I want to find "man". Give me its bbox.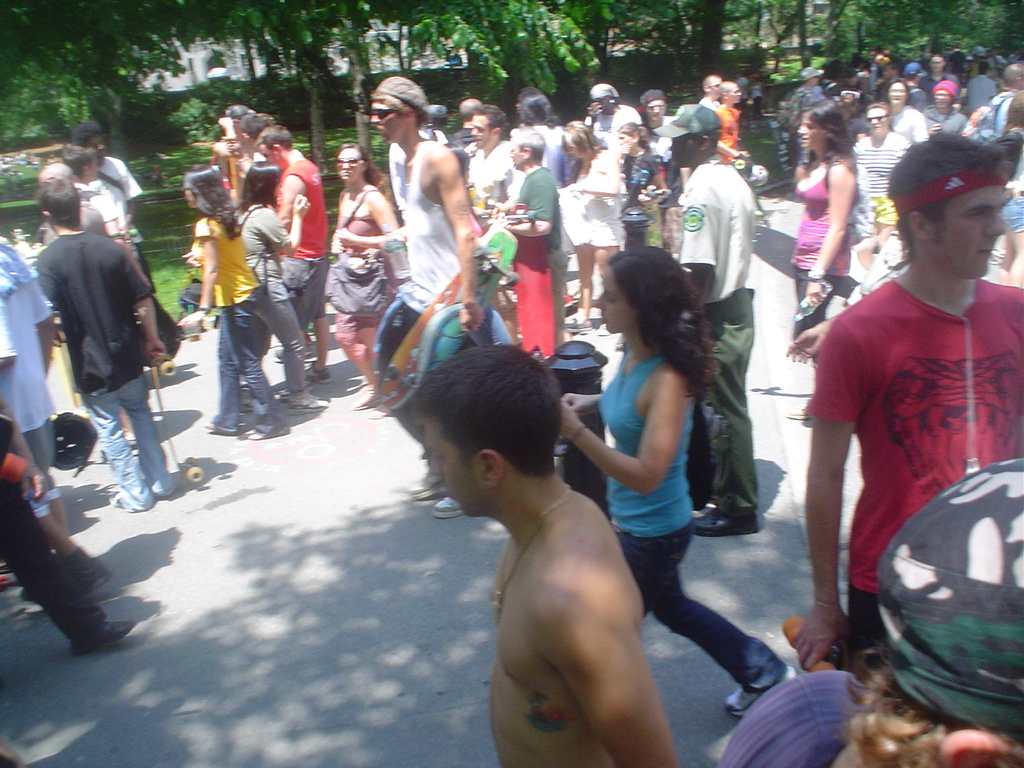
(x1=718, y1=76, x2=754, y2=170).
